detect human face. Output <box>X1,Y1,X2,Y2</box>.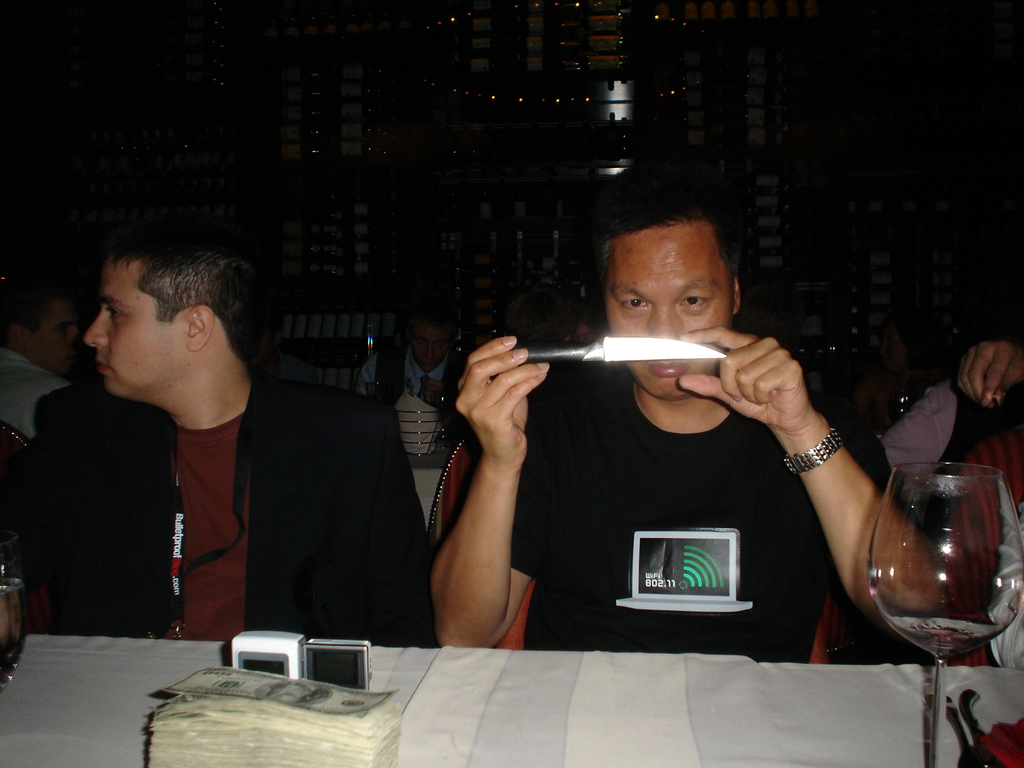
<box>83,257,186,395</box>.
